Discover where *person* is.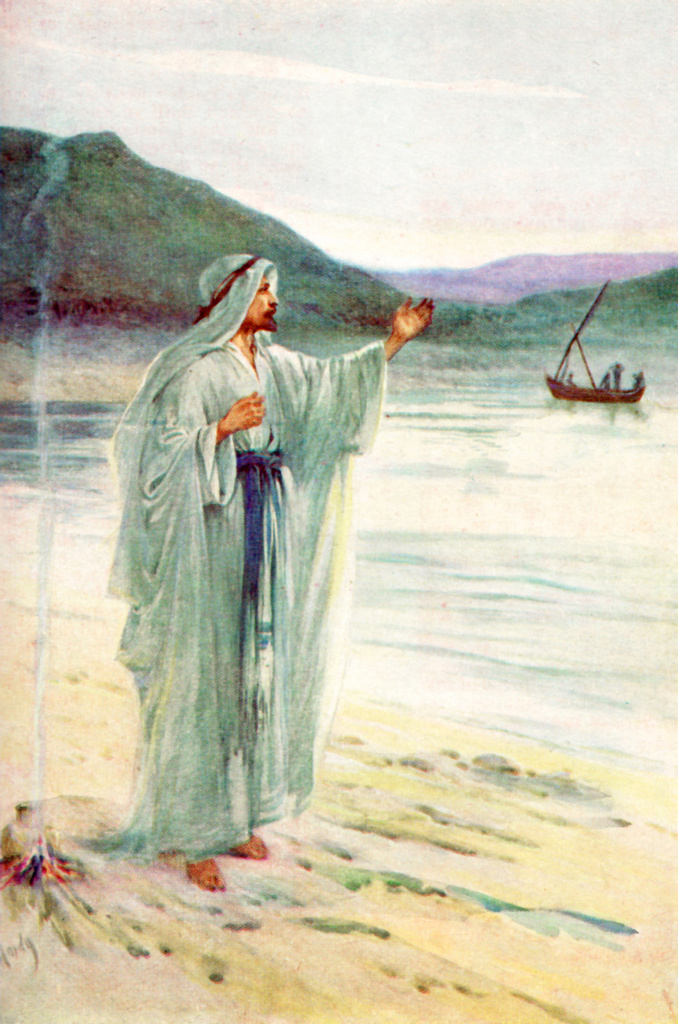
Discovered at Rect(69, 251, 437, 895).
